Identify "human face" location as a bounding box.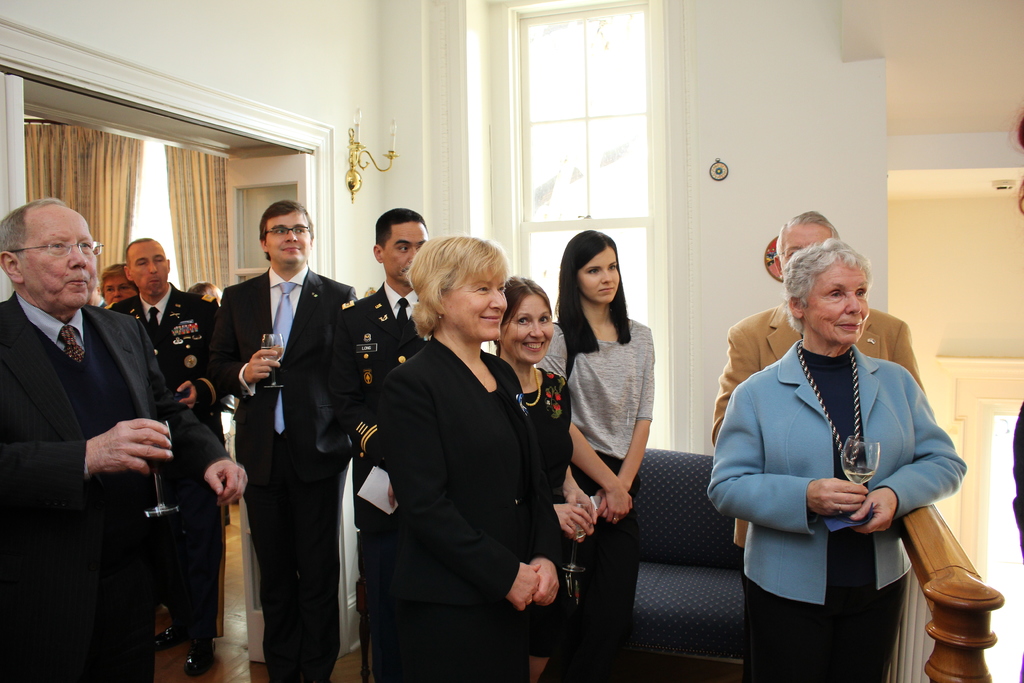
15, 202, 98, 308.
